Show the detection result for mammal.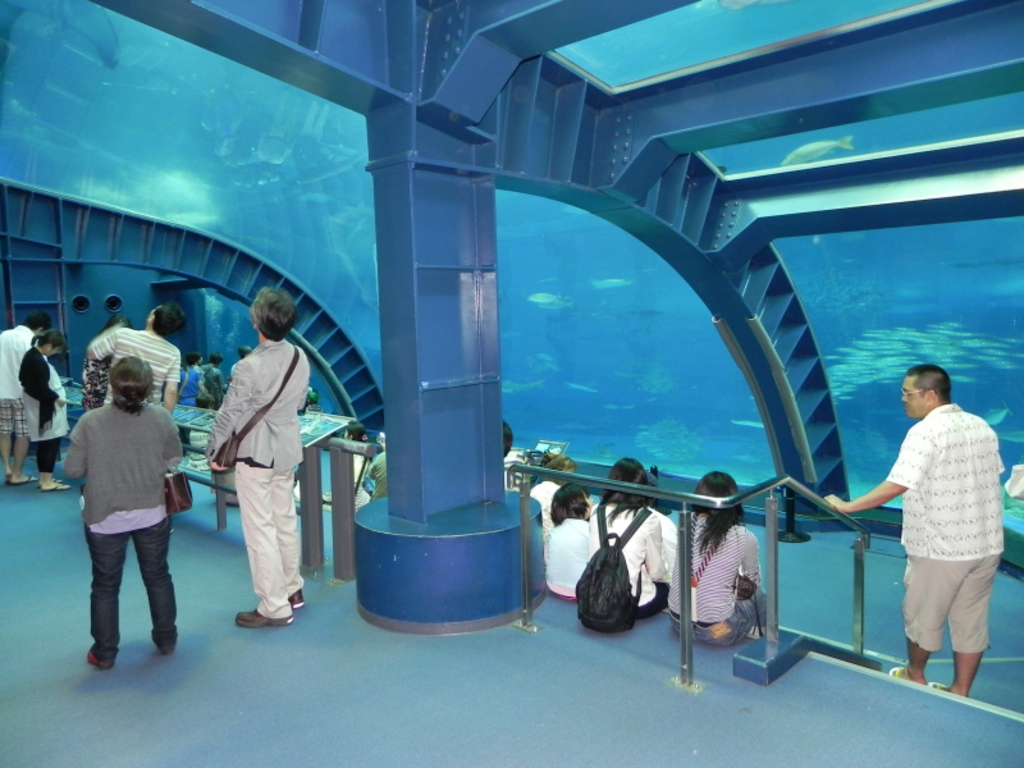
locate(81, 301, 192, 412).
